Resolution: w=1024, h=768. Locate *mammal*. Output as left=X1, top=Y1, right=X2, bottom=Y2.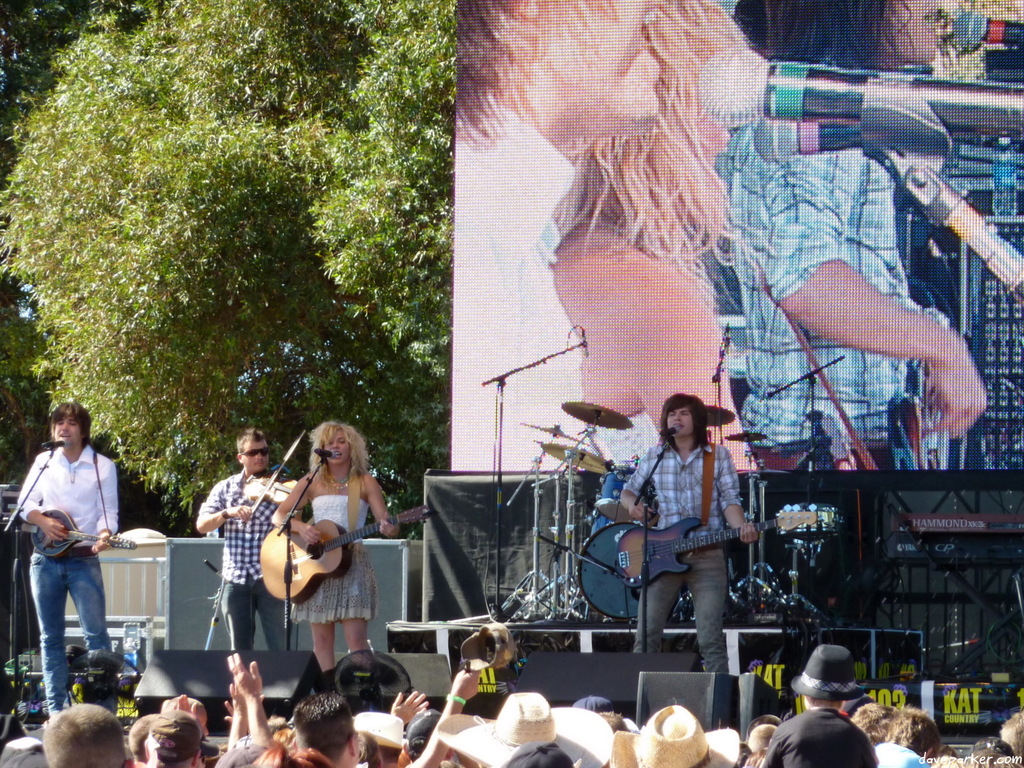
left=710, top=0, right=989, bottom=477.
